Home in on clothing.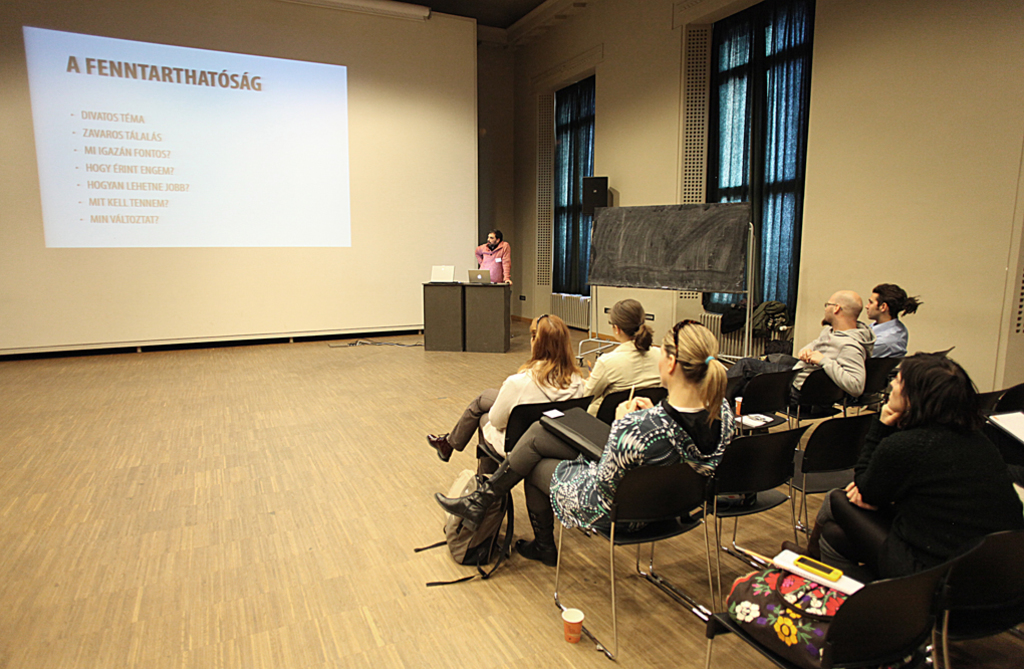
Homed in at (584, 340, 667, 414).
